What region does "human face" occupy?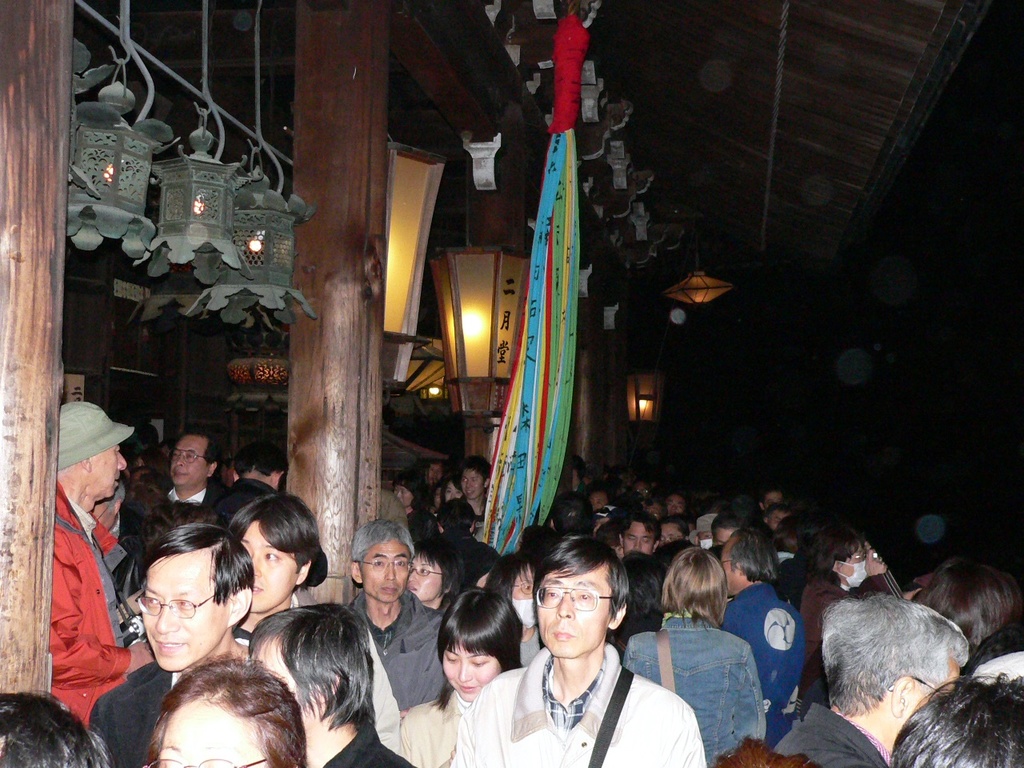
[x1=844, y1=544, x2=864, y2=580].
